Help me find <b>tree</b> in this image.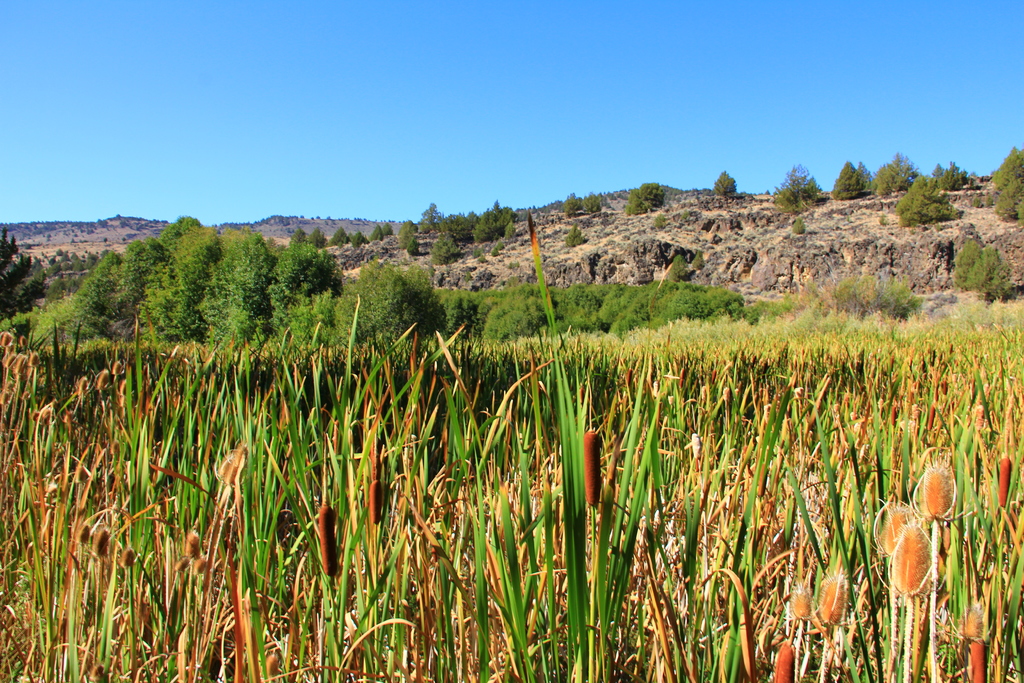
Found it: (x1=902, y1=188, x2=958, y2=248).
